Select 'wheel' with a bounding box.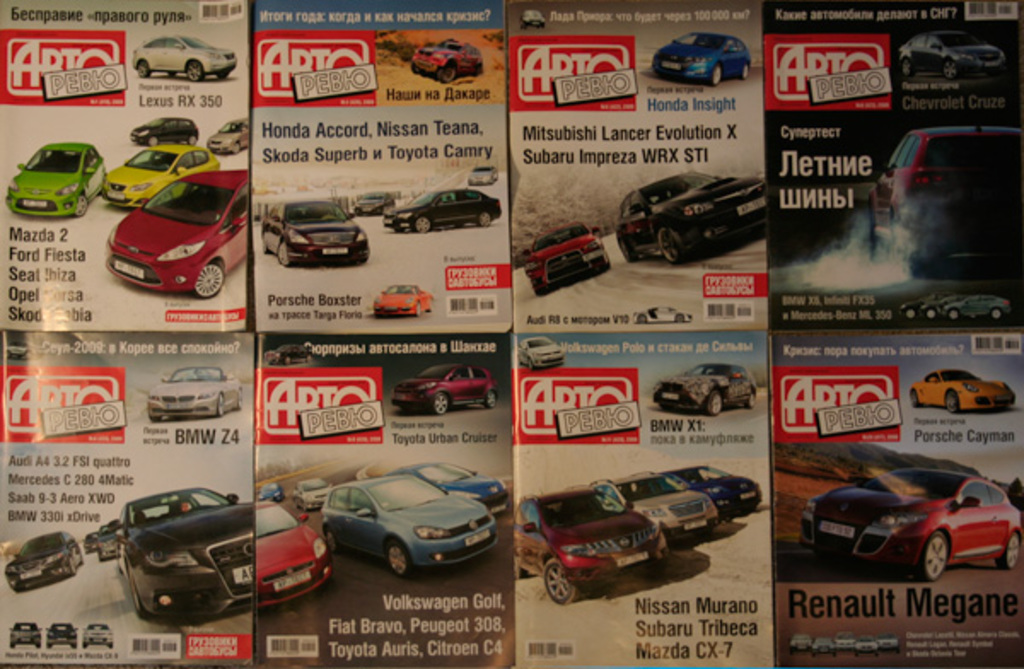
x1=713 y1=61 x2=720 y2=82.
